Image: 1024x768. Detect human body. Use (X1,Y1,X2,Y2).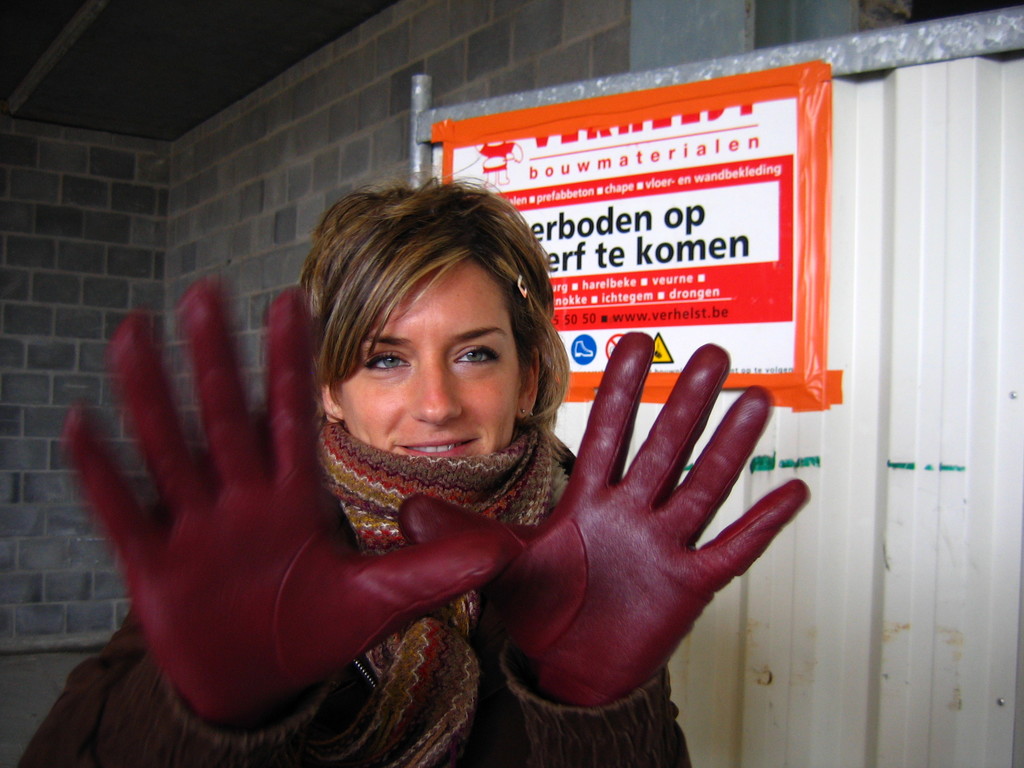
(126,157,749,753).
